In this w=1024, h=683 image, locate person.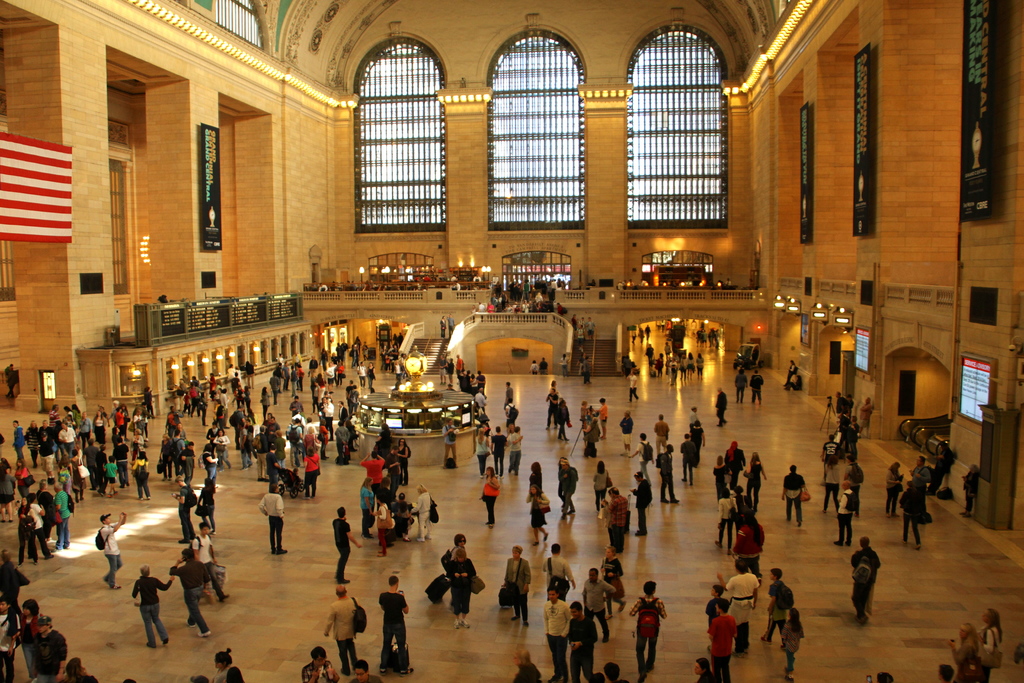
Bounding box: <bbox>680, 431, 699, 488</bbox>.
